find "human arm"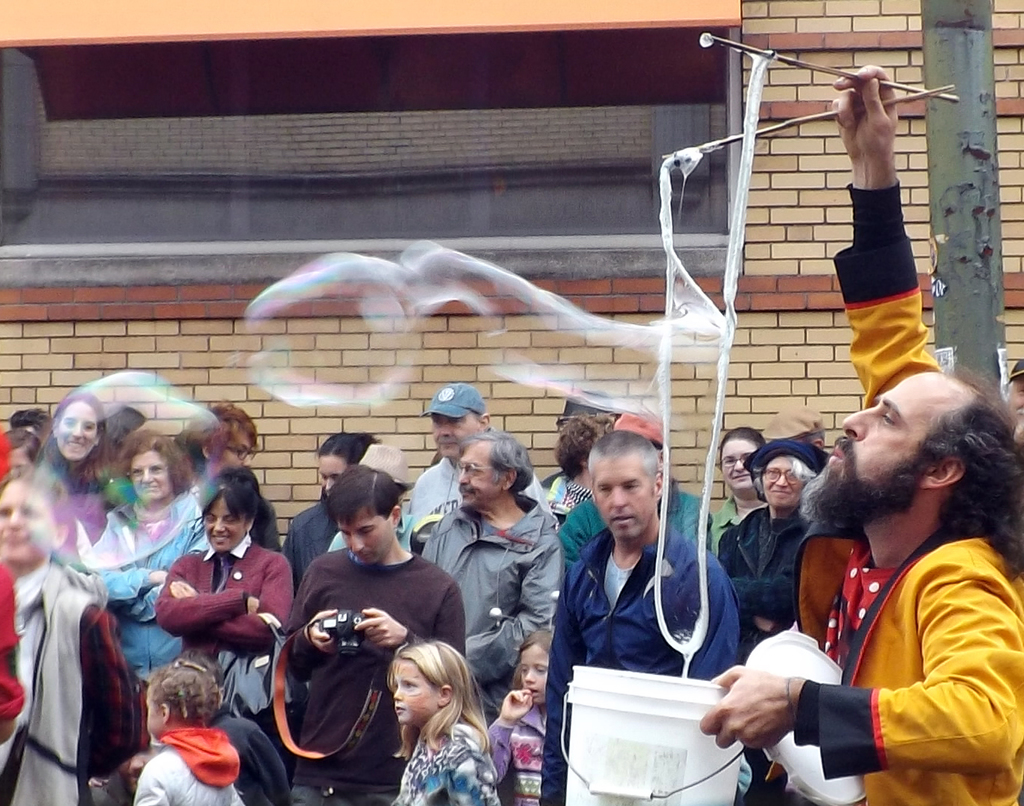
box=[353, 575, 466, 683]
